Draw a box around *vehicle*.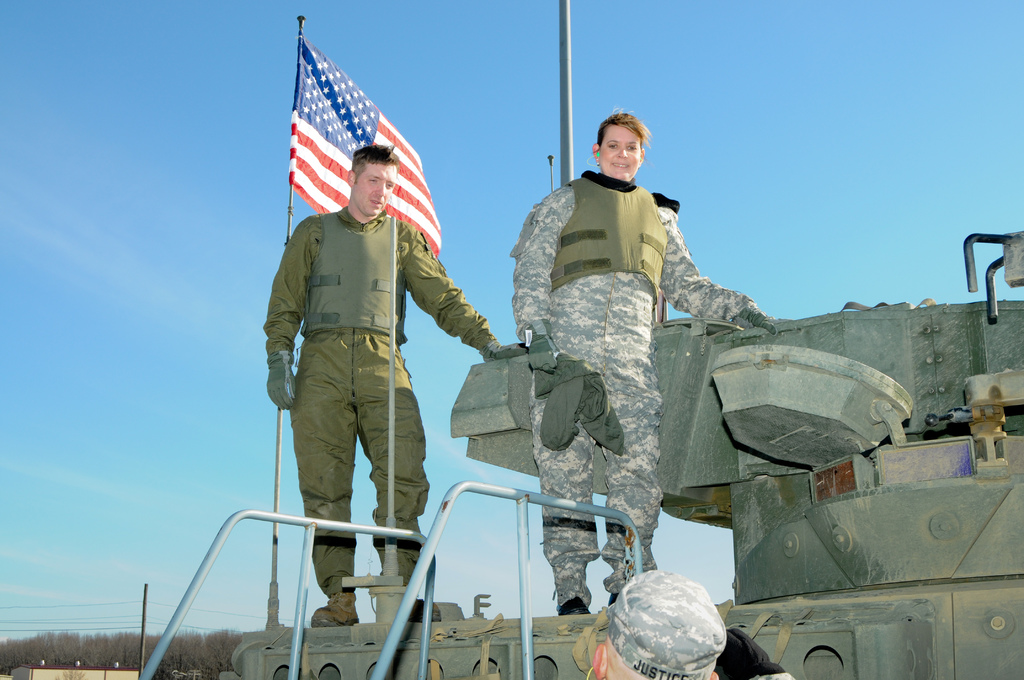
crop(136, 0, 1023, 679).
